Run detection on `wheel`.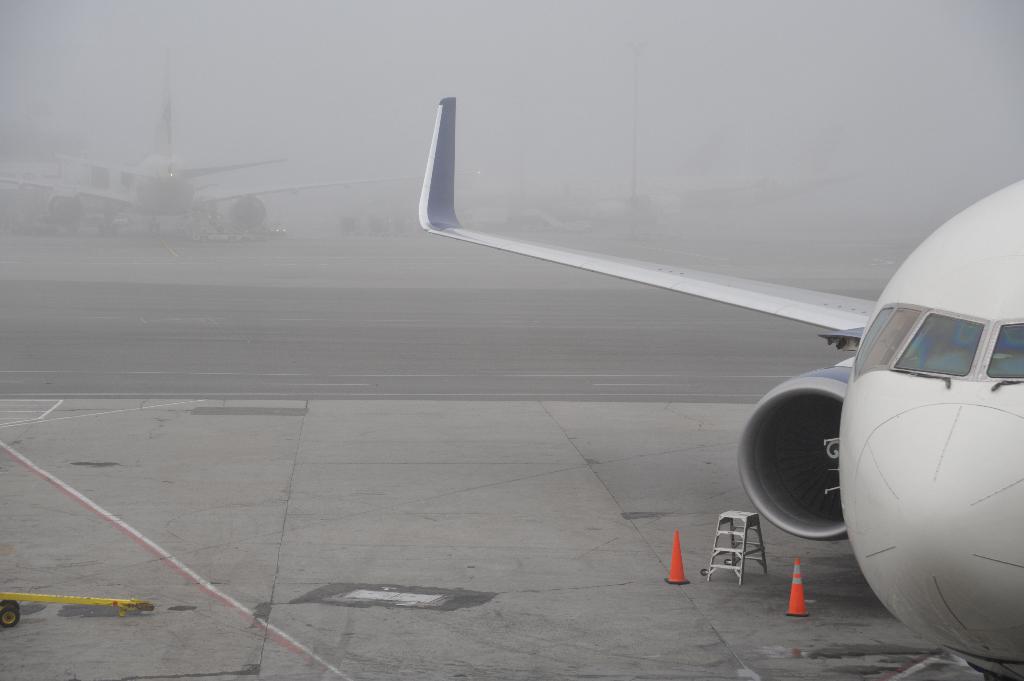
Result: detection(0, 600, 23, 631).
